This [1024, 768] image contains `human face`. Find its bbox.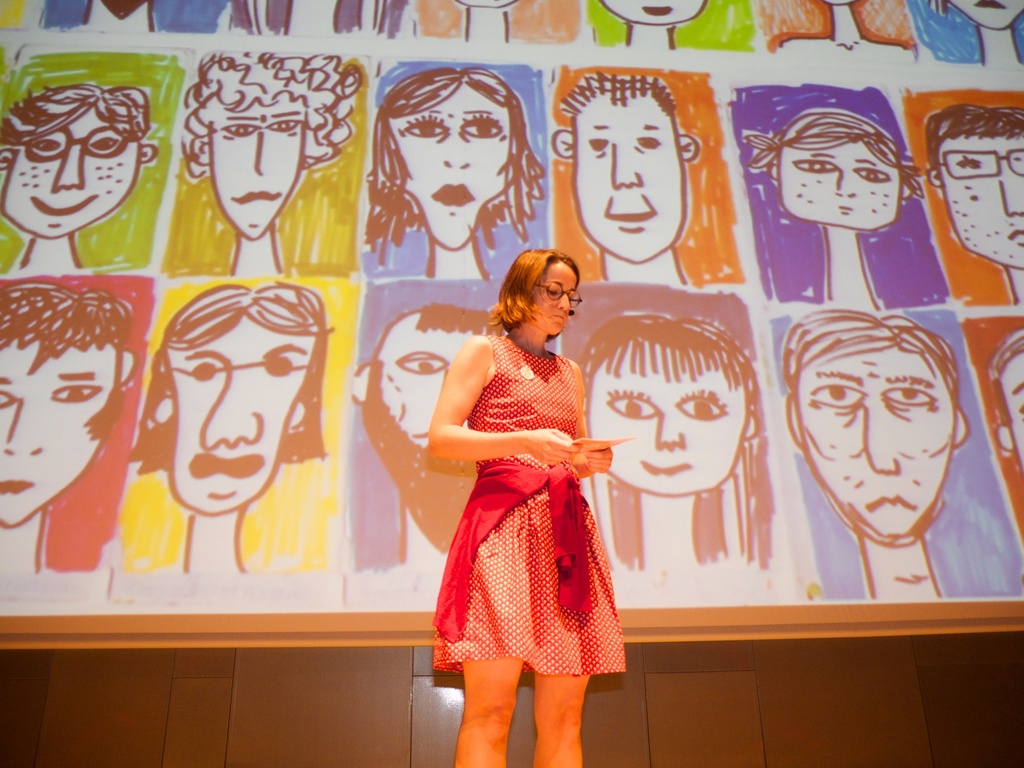
crop(935, 135, 1023, 266).
